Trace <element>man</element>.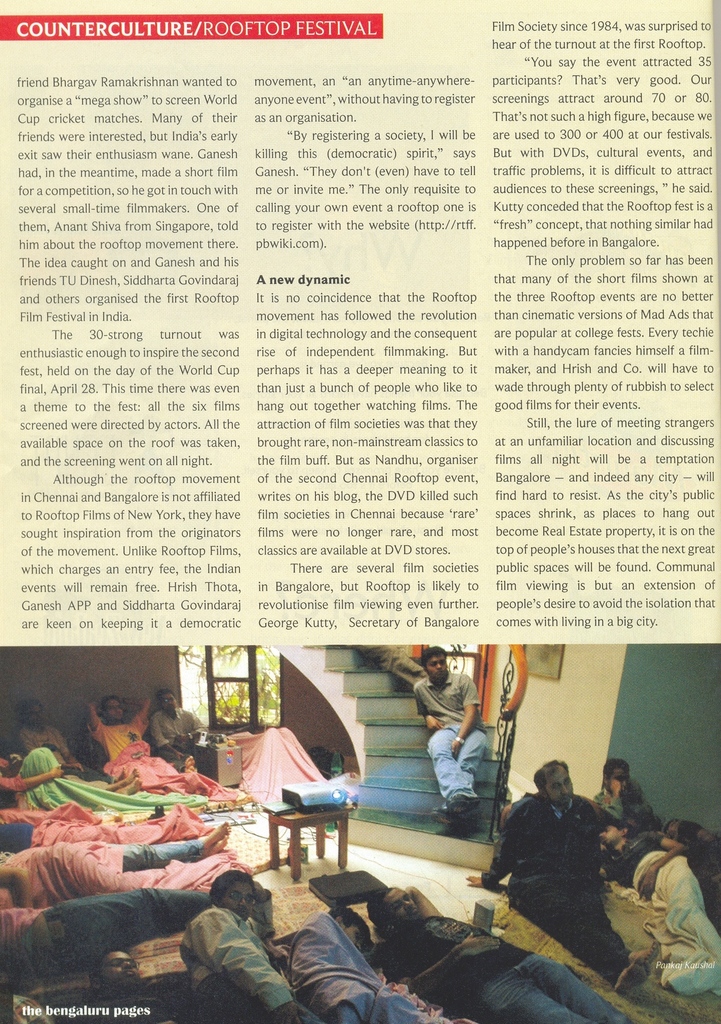
Traced to x1=512 y1=768 x2=638 y2=970.
